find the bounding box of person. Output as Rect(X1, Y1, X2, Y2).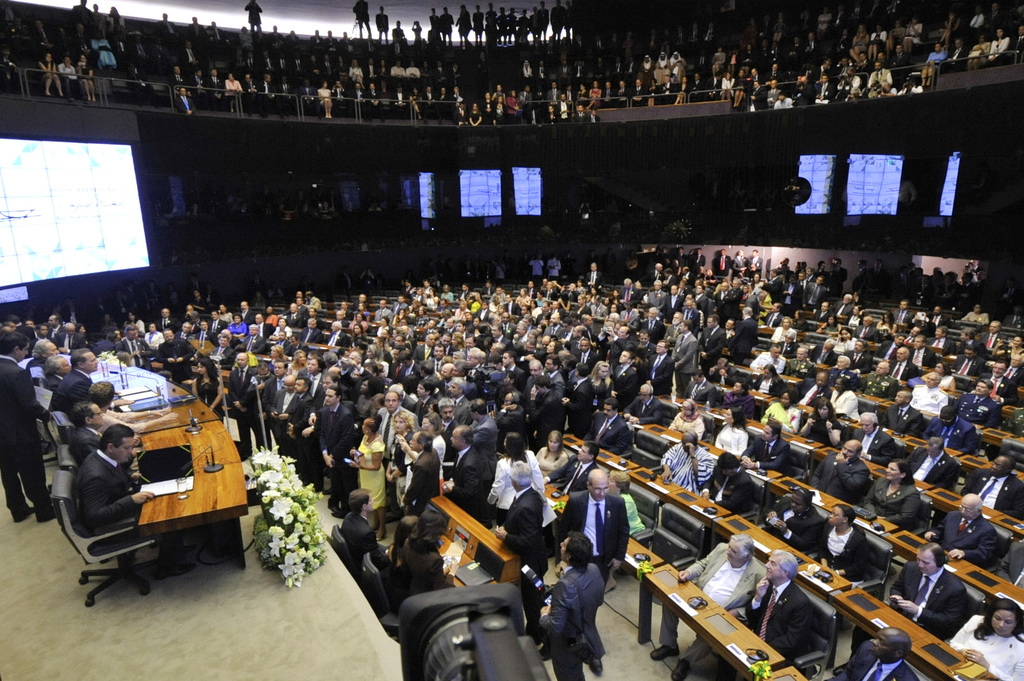
Rect(195, 70, 207, 107).
